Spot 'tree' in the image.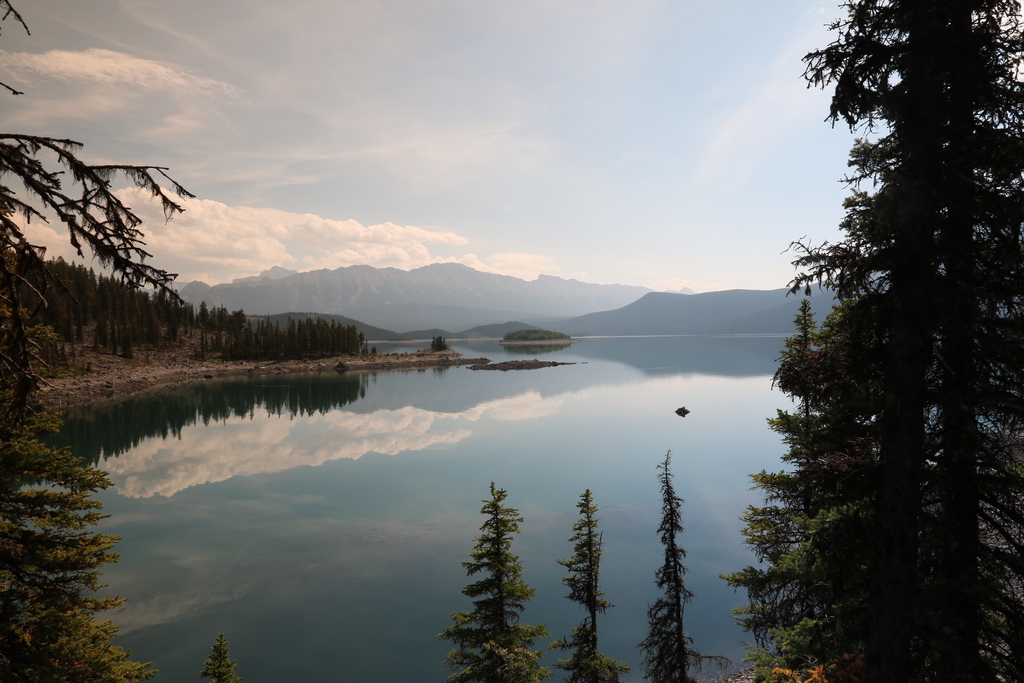
'tree' found at [x1=632, y1=446, x2=735, y2=682].
